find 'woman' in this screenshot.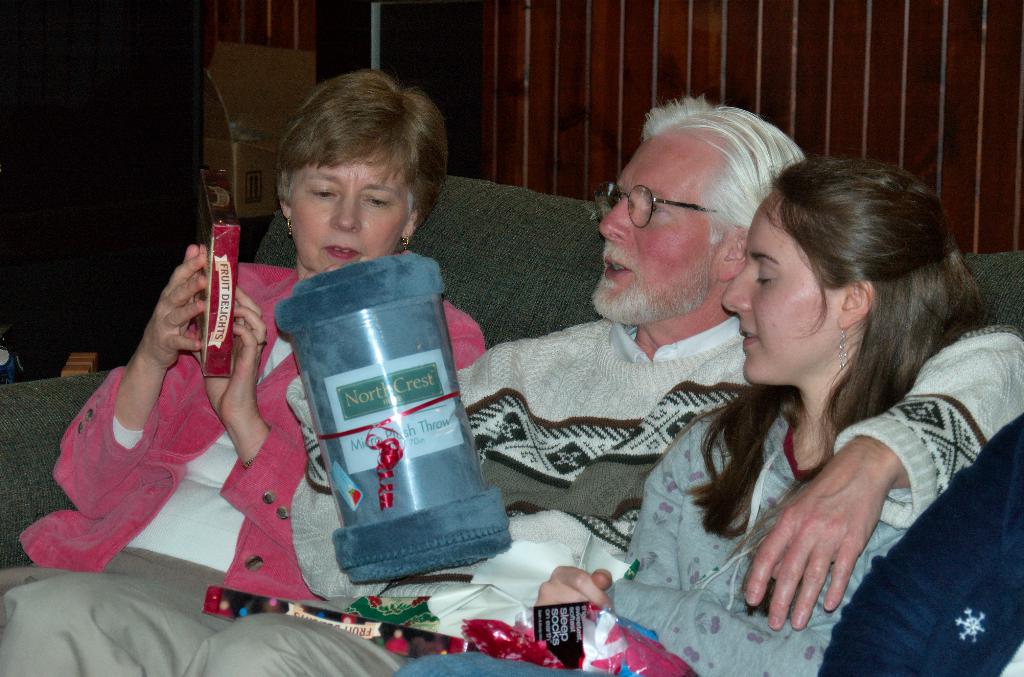
The bounding box for 'woman' is x1=0, y1=69, x2=483, y2=607.
